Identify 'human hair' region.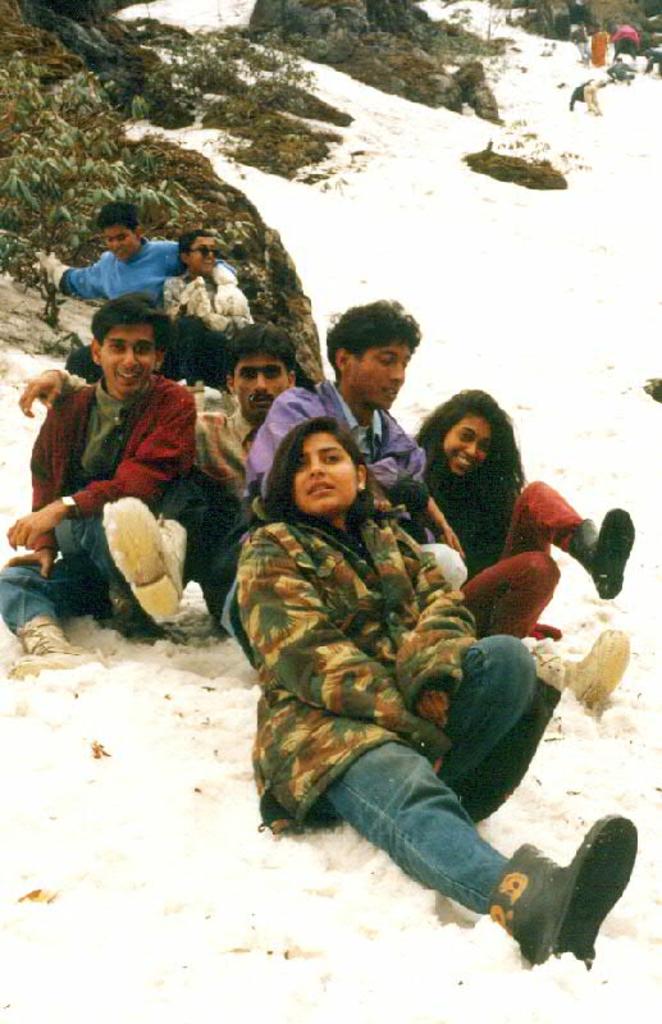
Region: region(429, 385, 533, 502).
